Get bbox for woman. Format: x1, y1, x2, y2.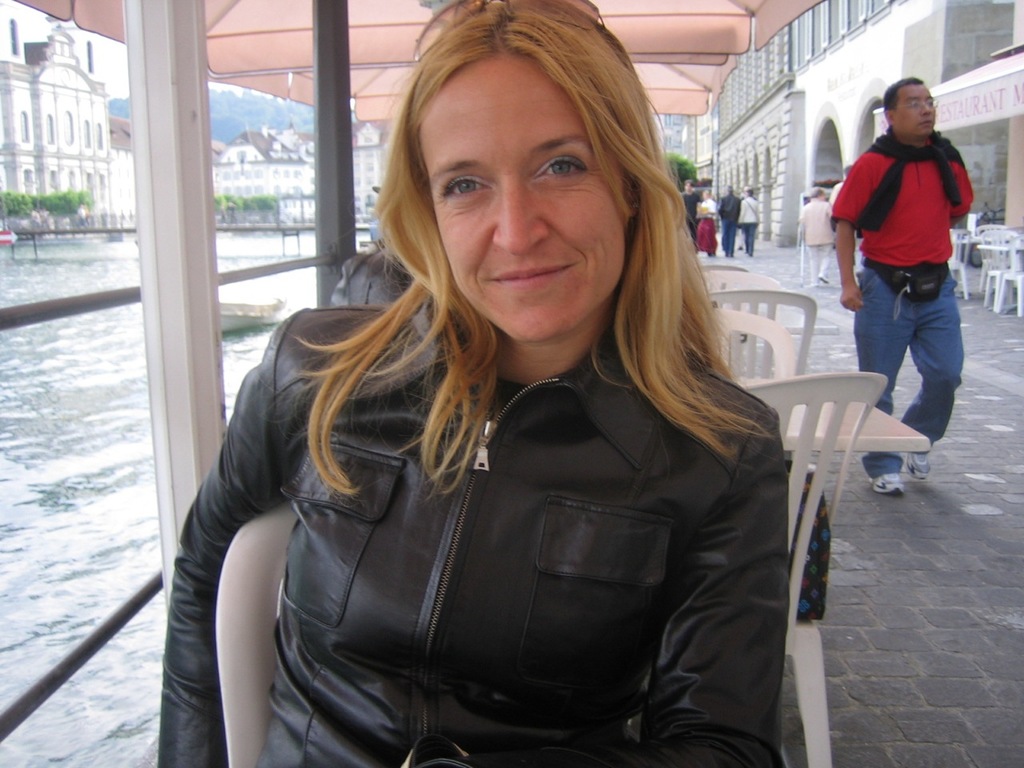
692, 189, 718, 258.
